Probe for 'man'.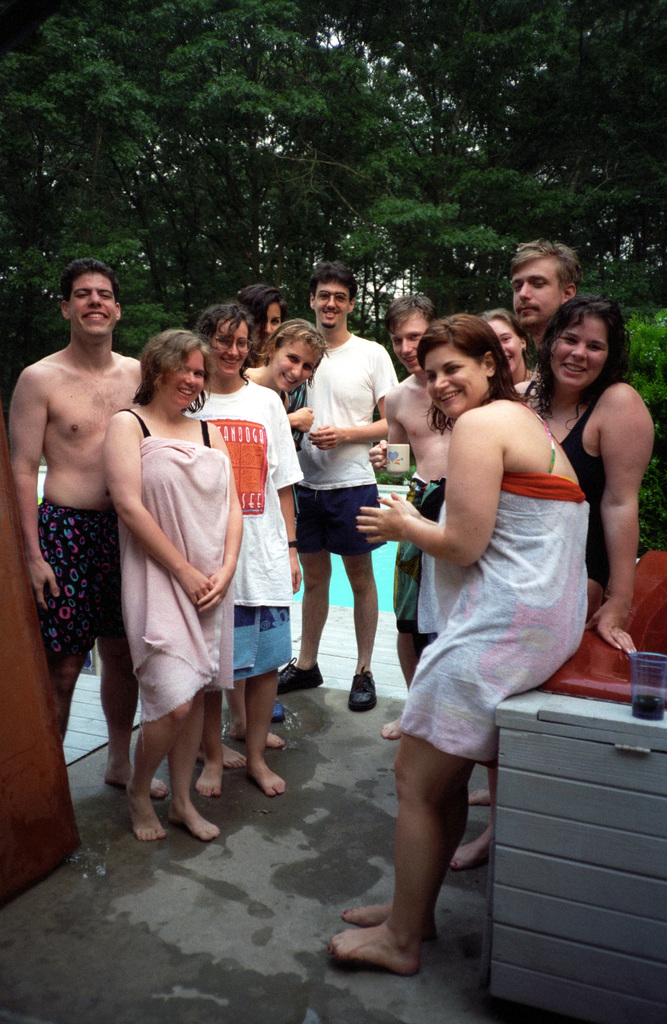
Probe result: 15, 250, 152, 845.
